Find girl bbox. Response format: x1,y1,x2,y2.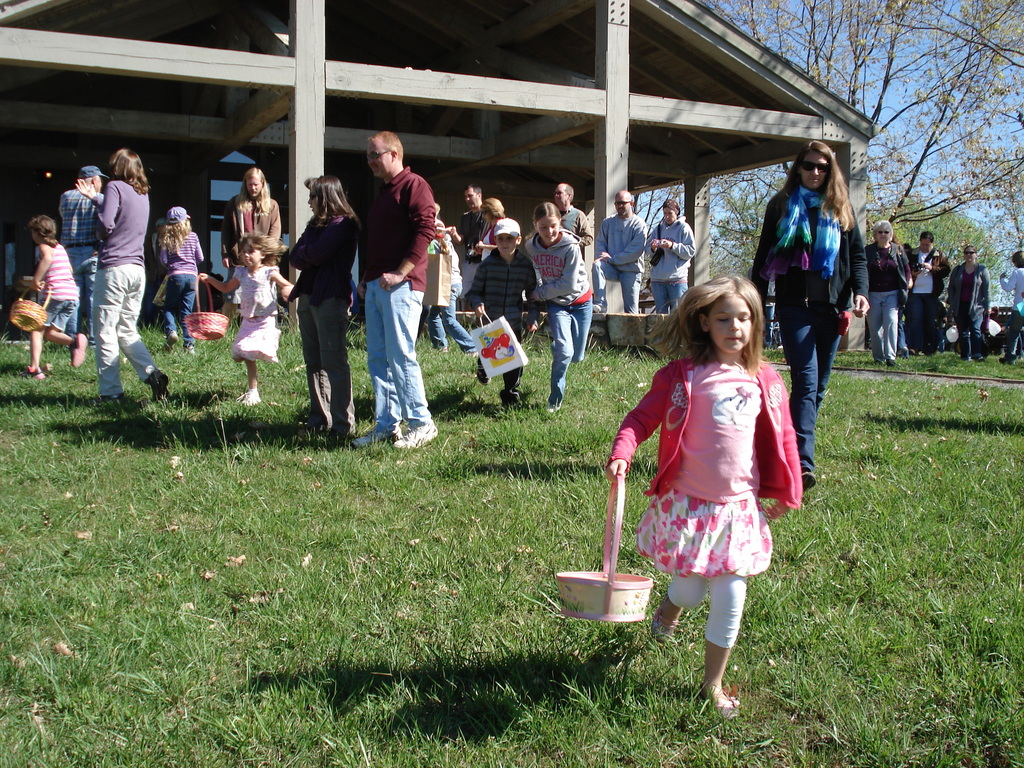
518,203,596,412.
